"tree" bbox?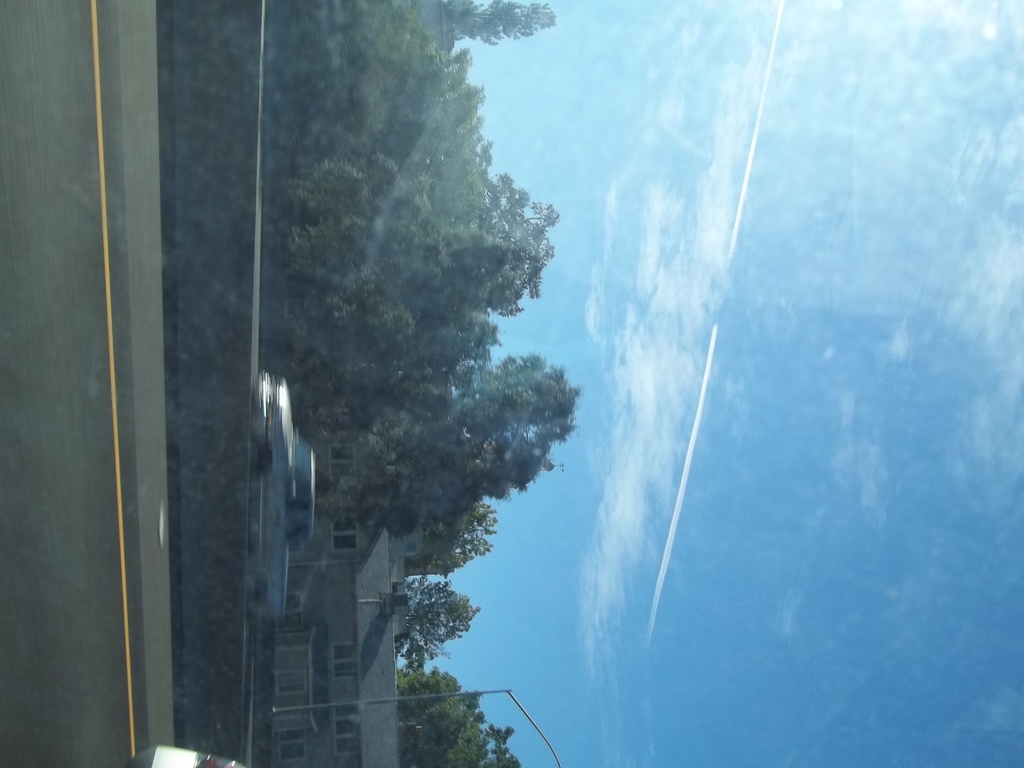
bbox=[399, 717, 525, 767]
